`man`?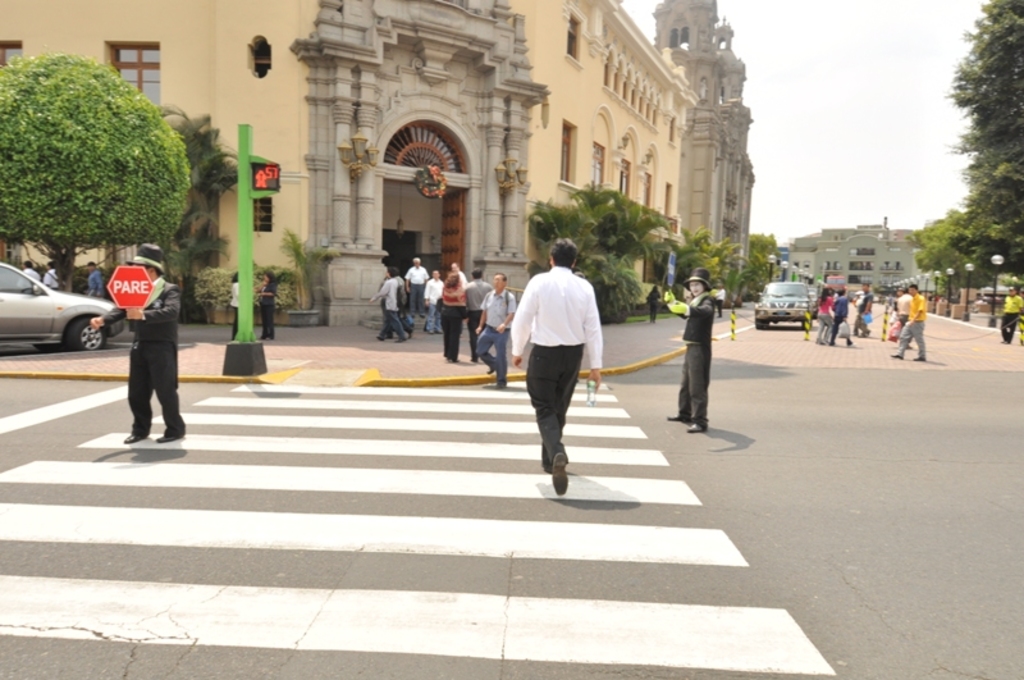
bbox(472, 274, 521, 387)
